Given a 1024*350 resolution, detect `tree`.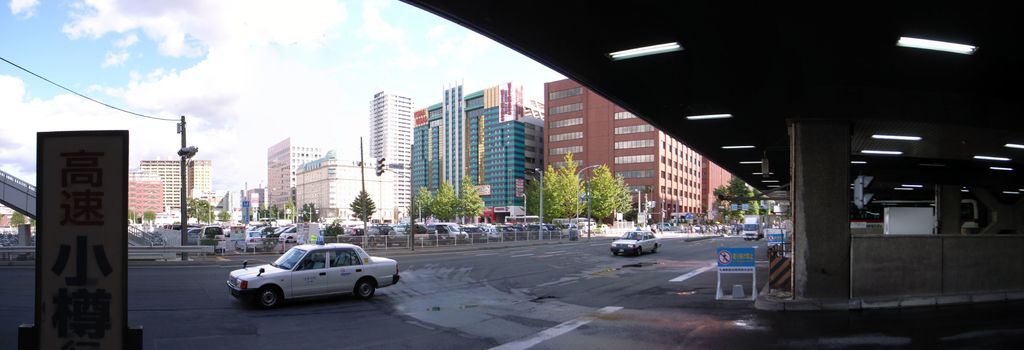
l=406, t=169, r=488, b=231.
